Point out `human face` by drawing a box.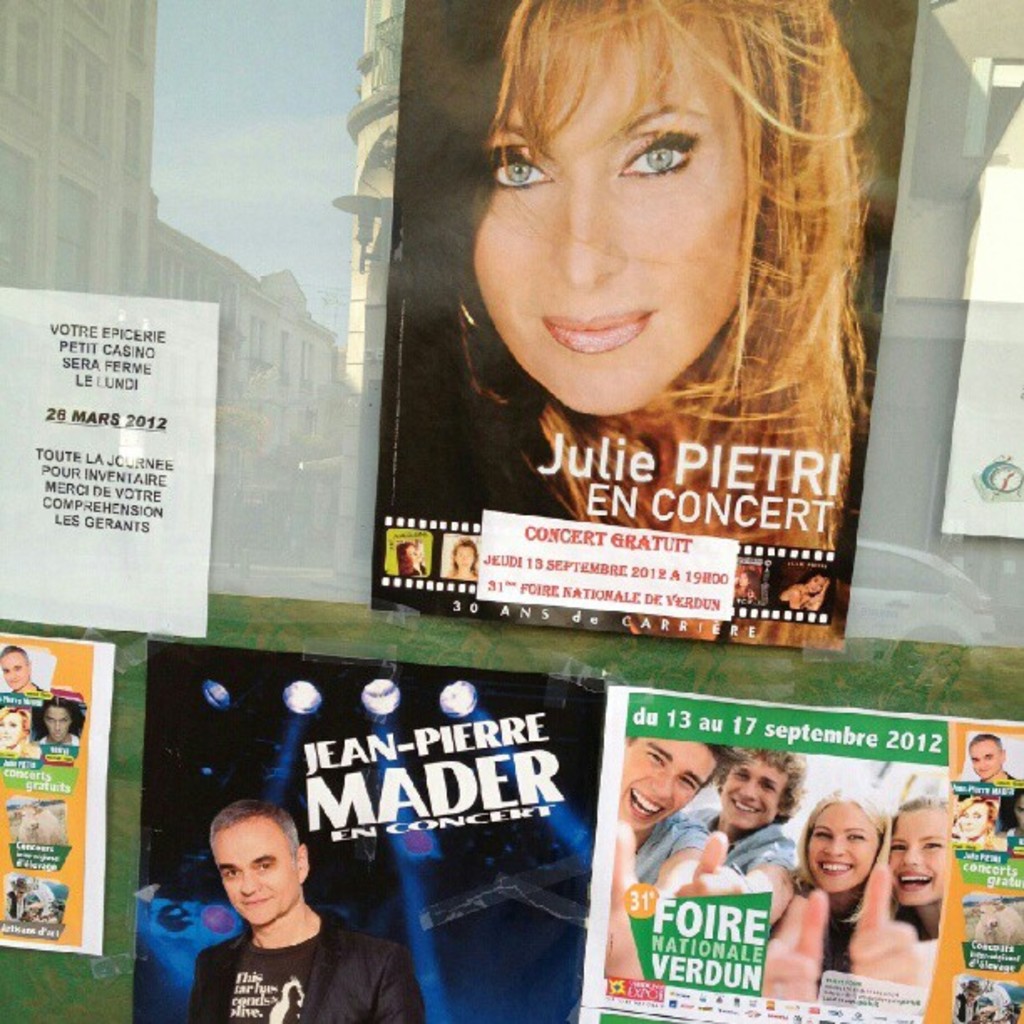
box=[969, 745, 999, 781].
